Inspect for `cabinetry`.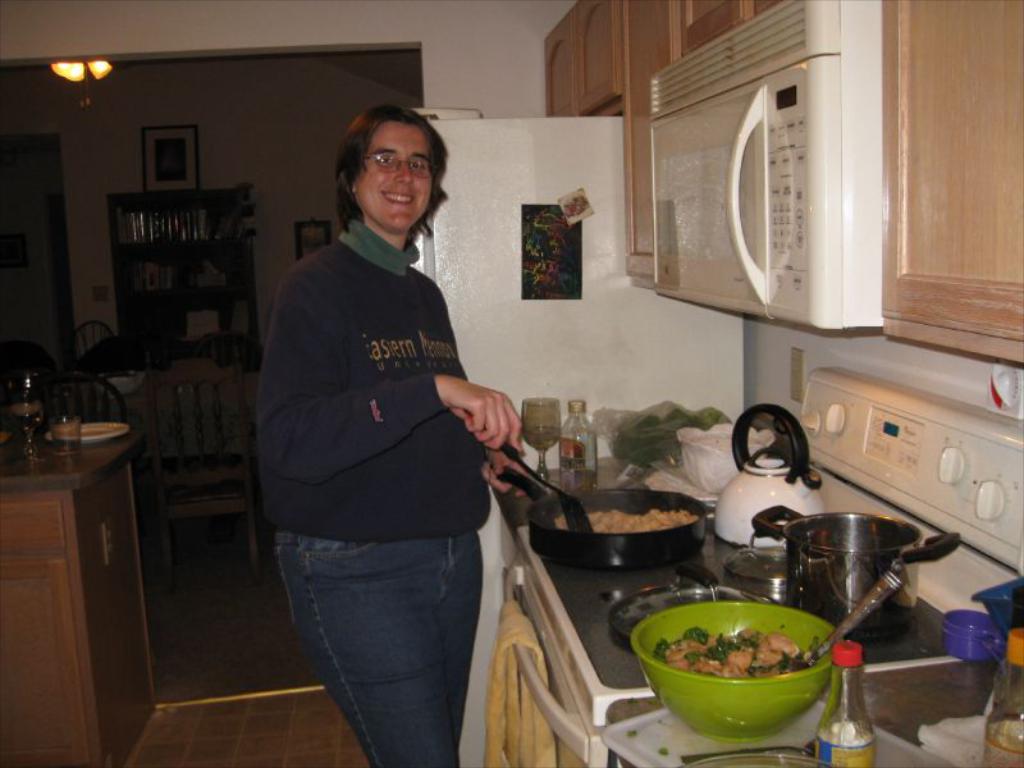
Inspection: l=877, t=0, r=1023, b=376.
